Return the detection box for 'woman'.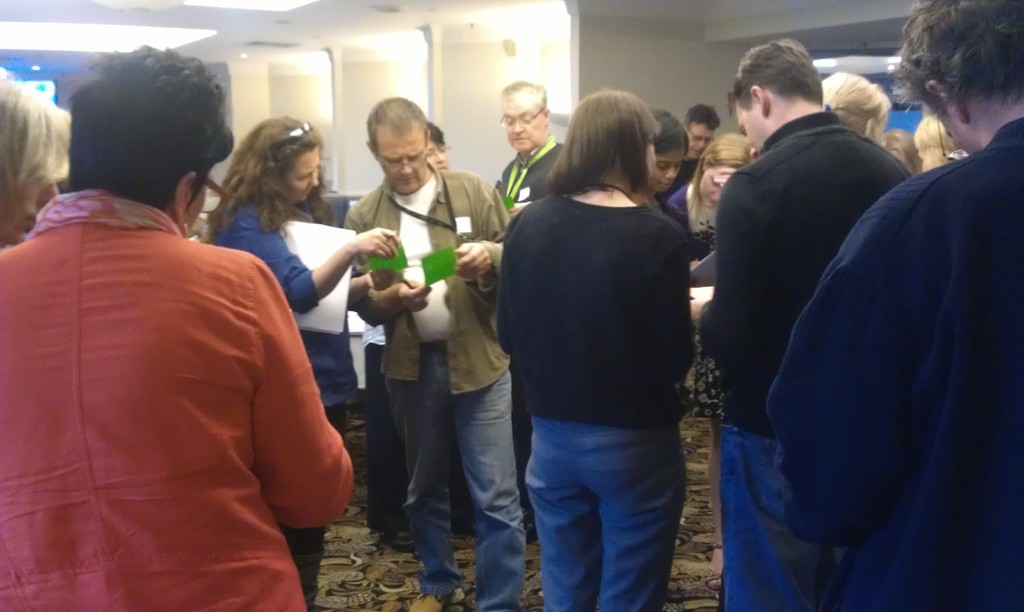
l=196, t=115, r=403, b=611.
